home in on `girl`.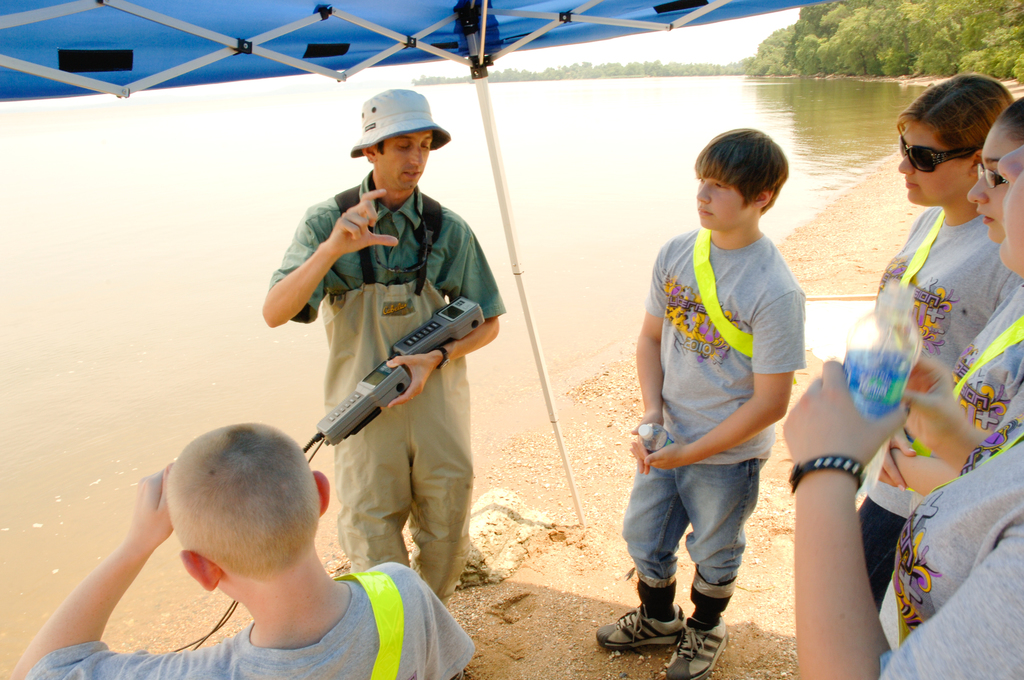
Homed in at [x1=785, y1=153, x2=1023, y2=679].
